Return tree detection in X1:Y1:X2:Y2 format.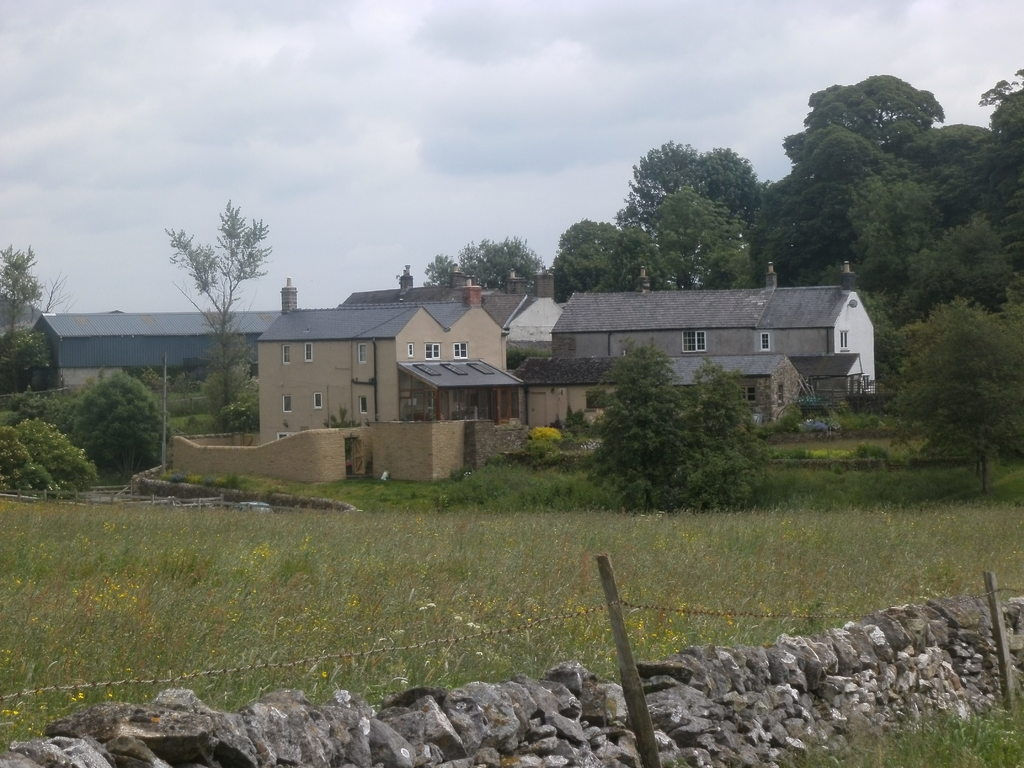
431:225:554:289.
